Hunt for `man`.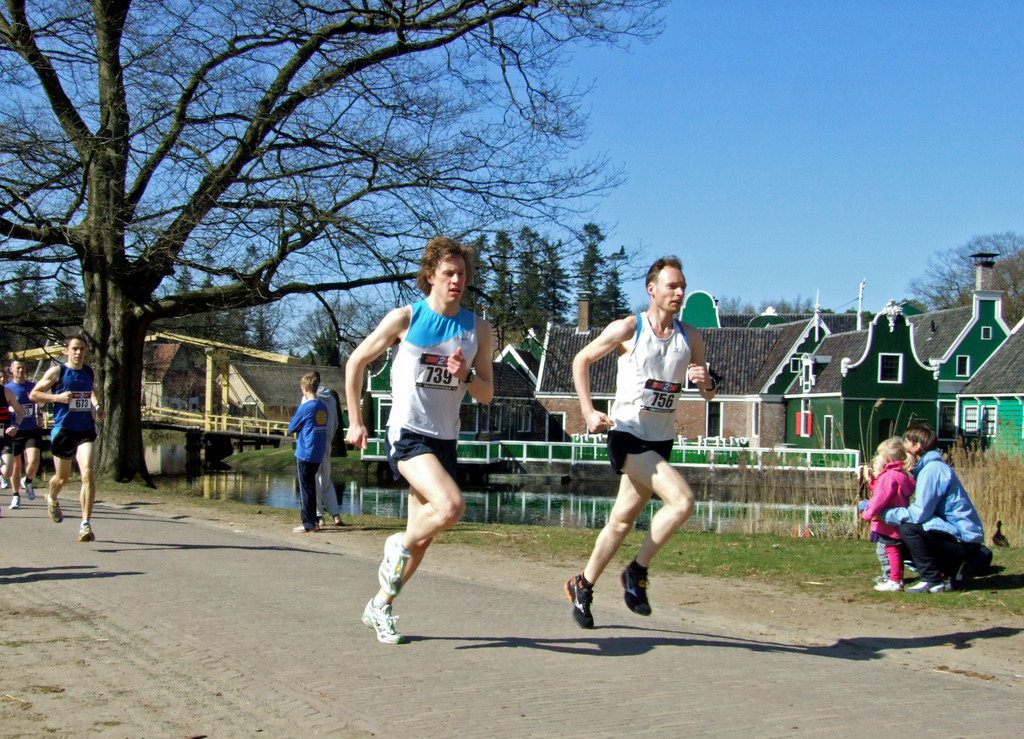
Hunted down at BBox(4, 353, 39, 511).
